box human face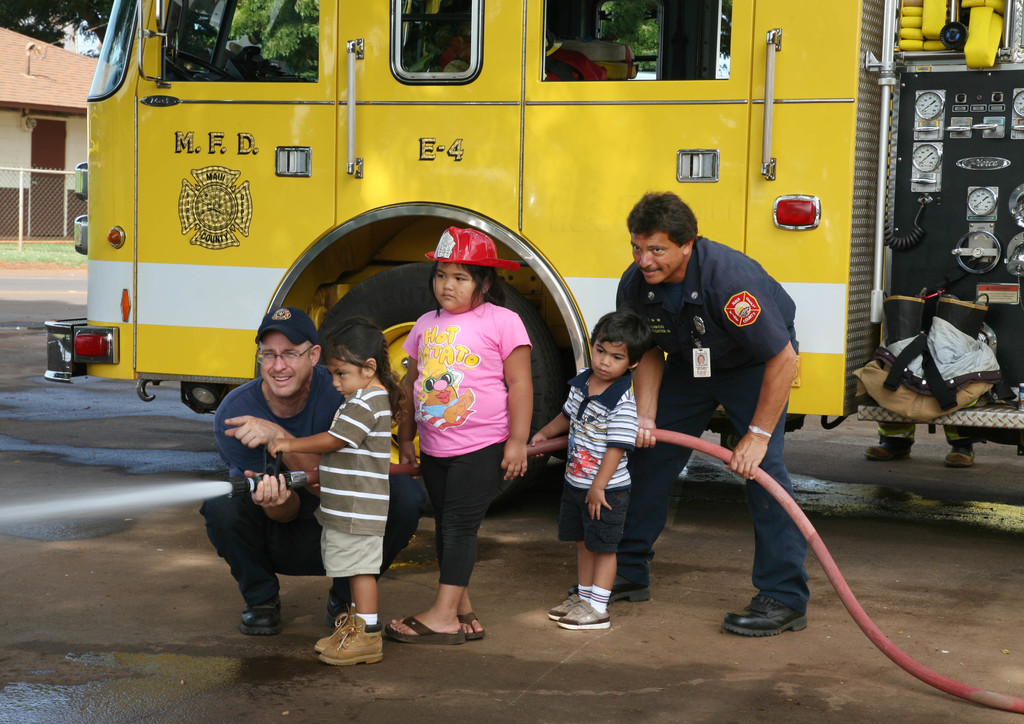
[592, 341, 628, 383]
